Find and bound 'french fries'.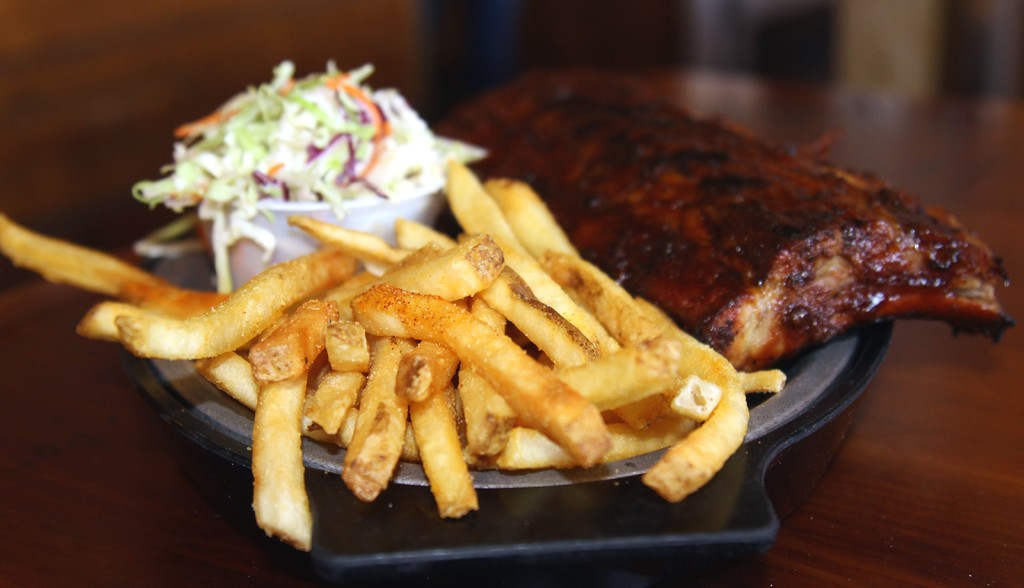
Bound: 241 290 346 389.
